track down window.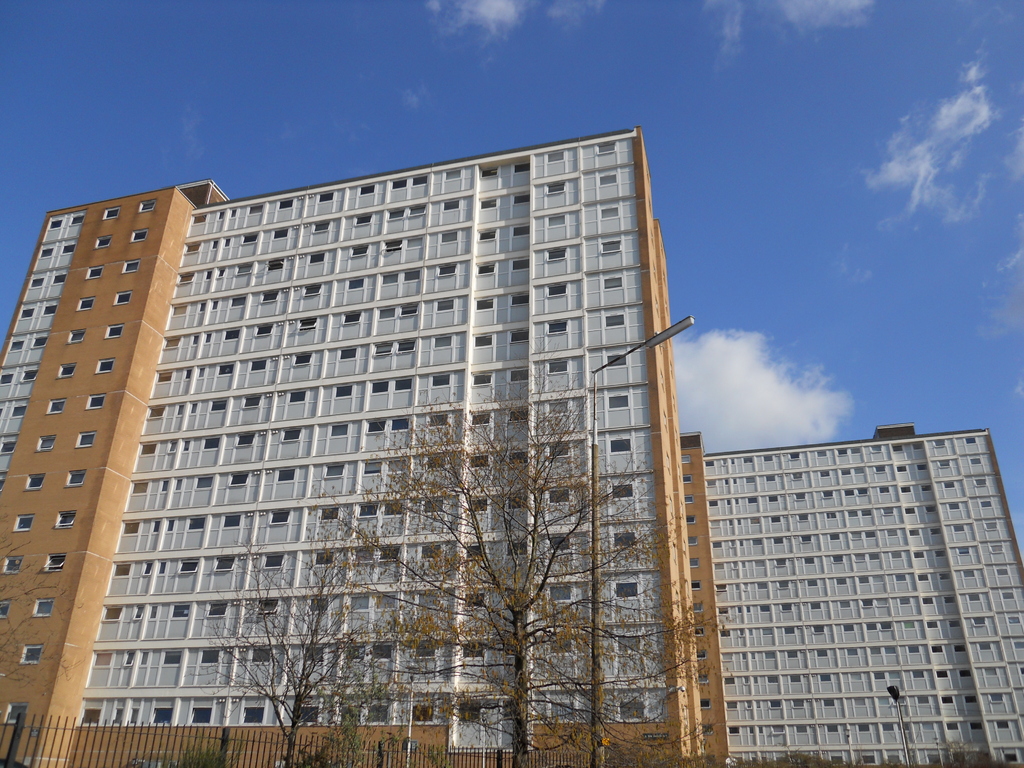
Tracked to select_region(445, 201, 459, 213).
